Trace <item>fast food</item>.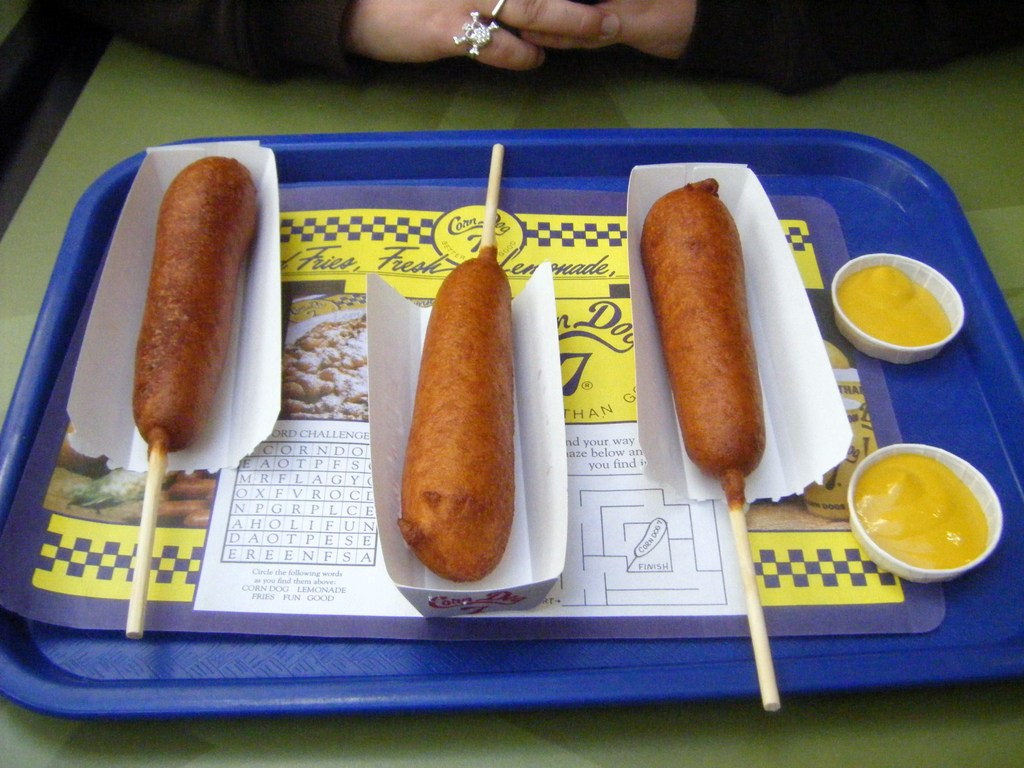
Traced to BBox(404, 244, 511, 580).
